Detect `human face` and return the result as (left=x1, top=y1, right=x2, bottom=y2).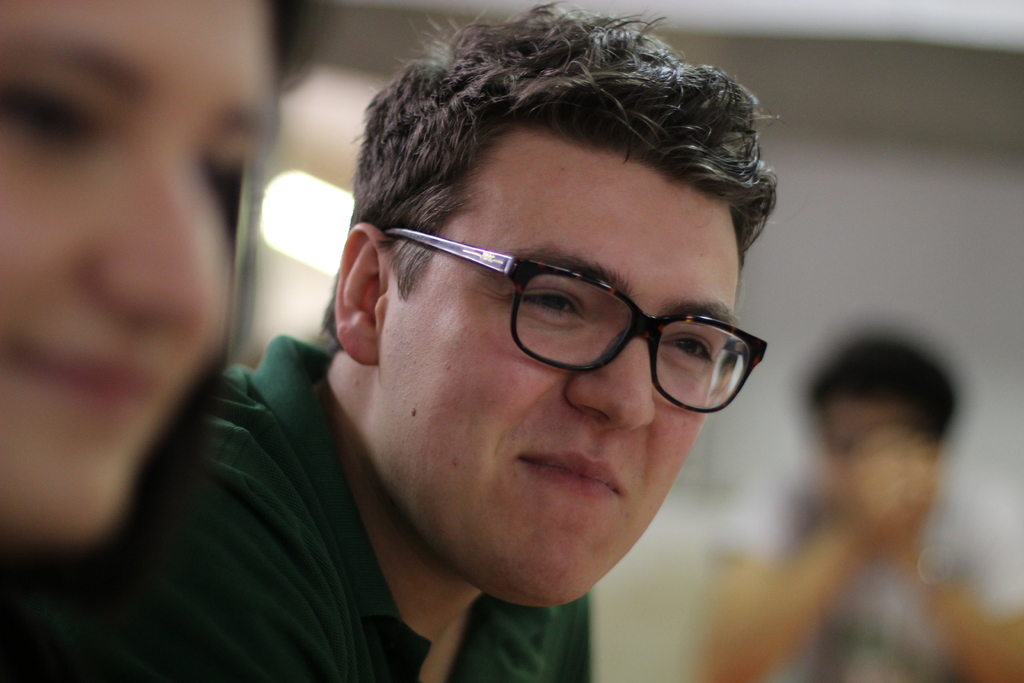
(left=380, top=125, right=730, bottom=604).
